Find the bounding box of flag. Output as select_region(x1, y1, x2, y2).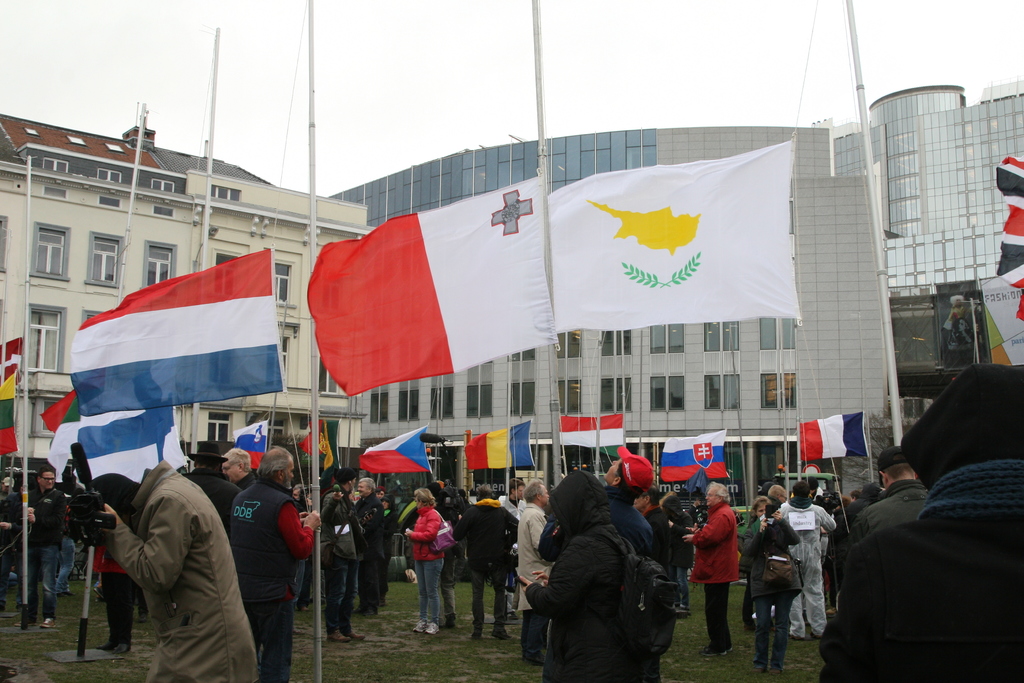
select_region(226, 422, 269, 458).
